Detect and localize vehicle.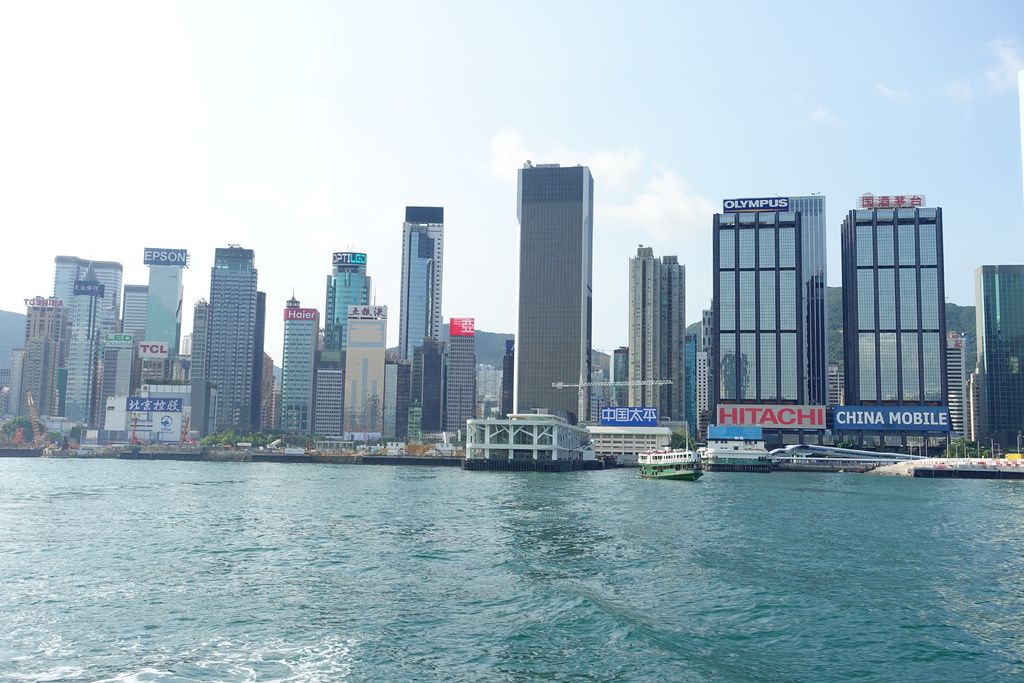
Localized at <box>636,438,716,479</box>.
